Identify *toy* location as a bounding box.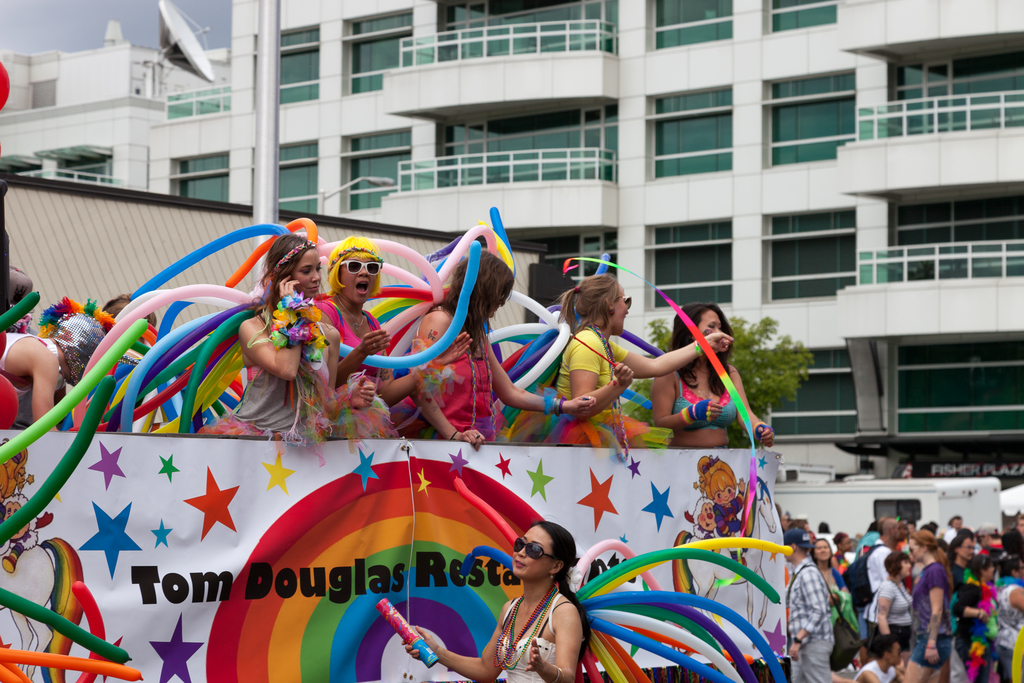
x1=450 y1=476 x2=520 y2=543.
